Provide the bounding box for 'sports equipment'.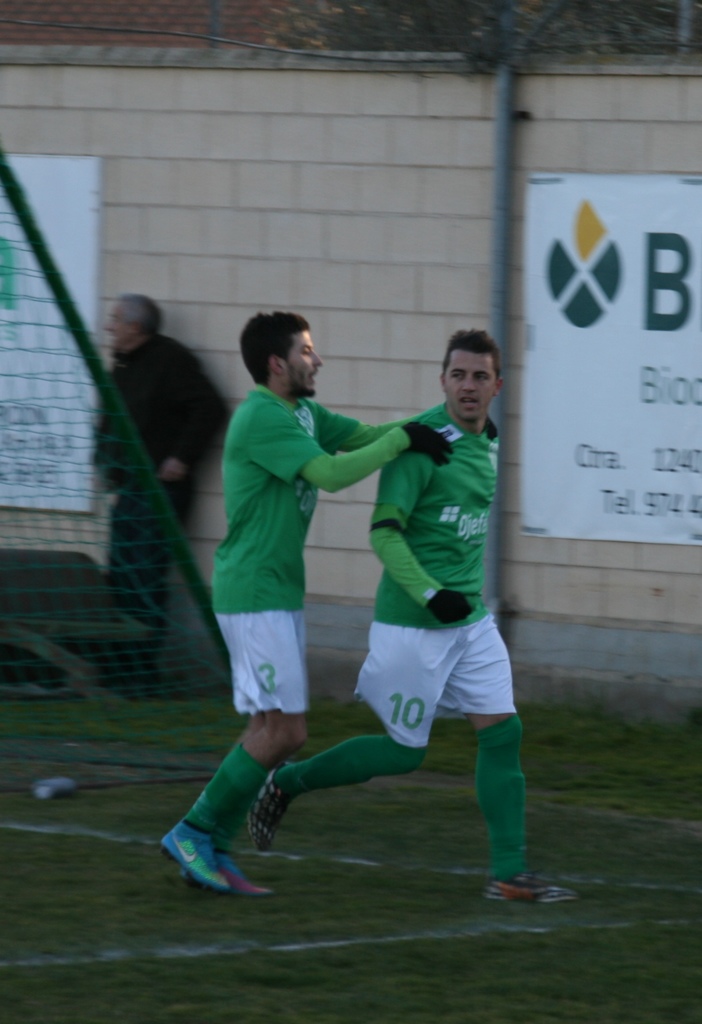
Rect(421, 587, 479, 622).
